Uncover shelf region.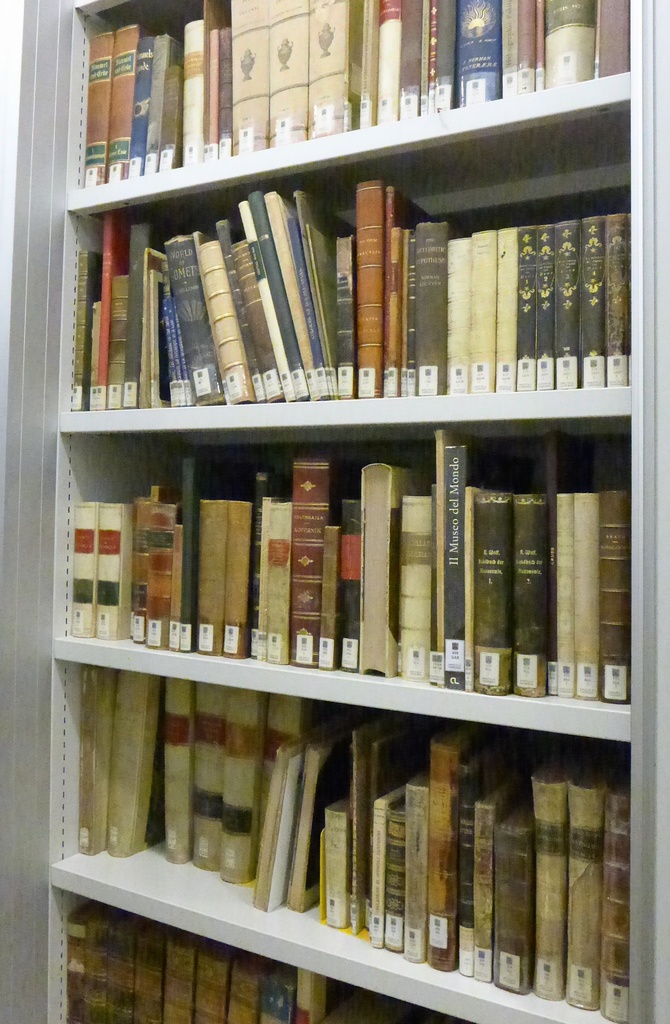
Uncovered: {"x1": 0, "y1": 0, "x2": 669, "y2": 1023}.
